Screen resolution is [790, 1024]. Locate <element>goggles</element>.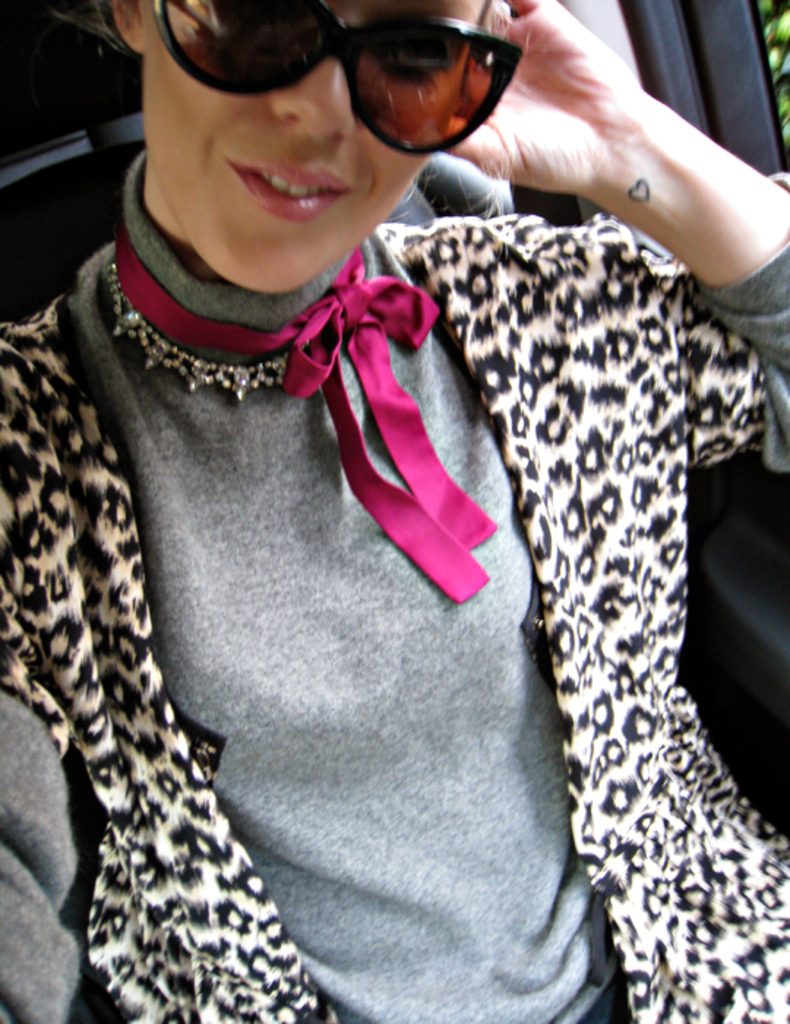
BBox(148, 3, 540, 161).
